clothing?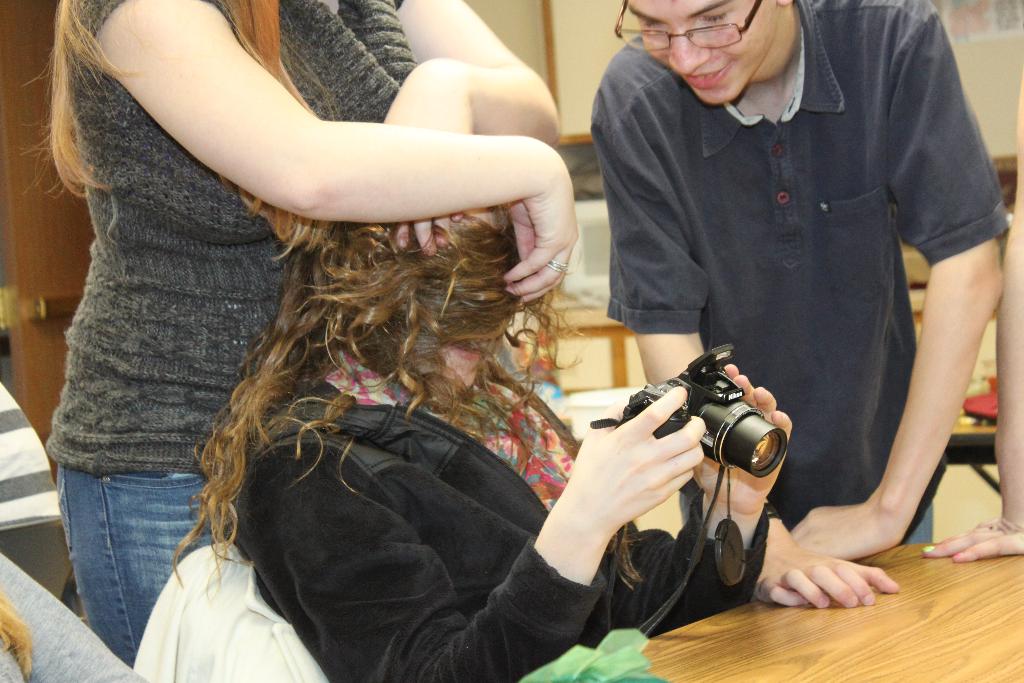
BBox(0, 541, 156, 682)
